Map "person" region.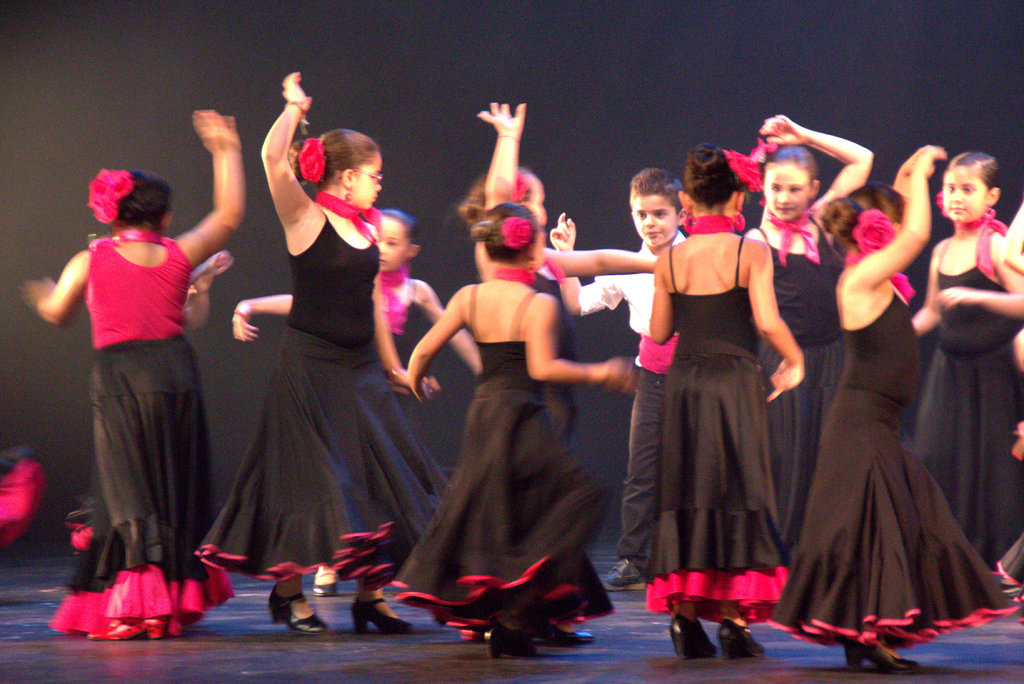
Mapped to <bbox>58, 128, 221, 633</bbox>.
